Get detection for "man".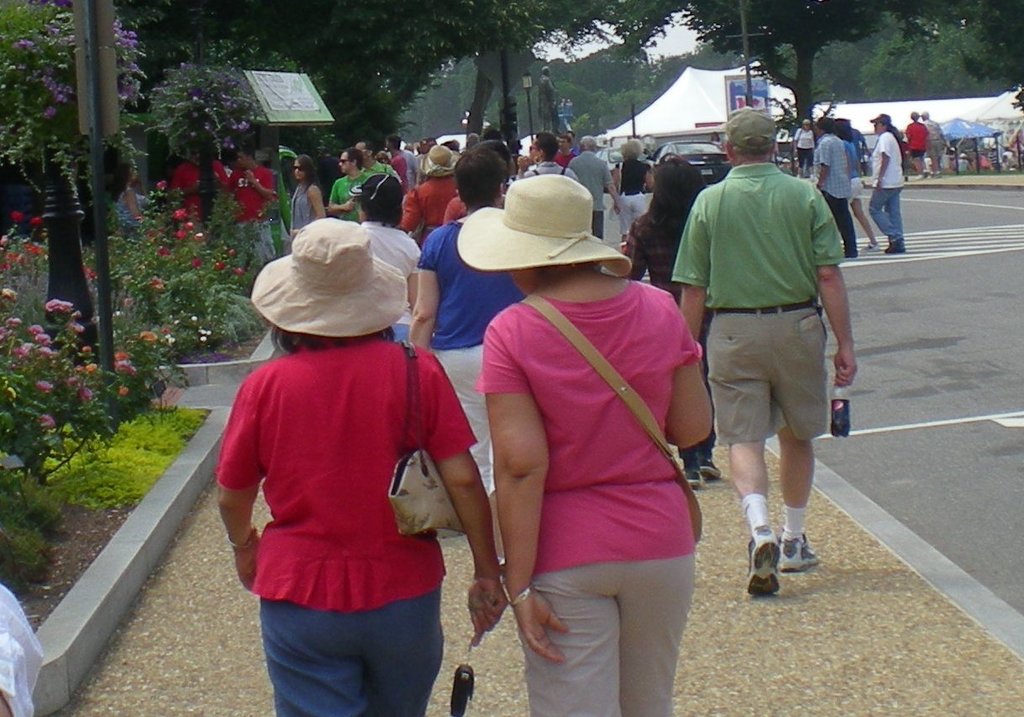
Detection: 353 141 395 177.
